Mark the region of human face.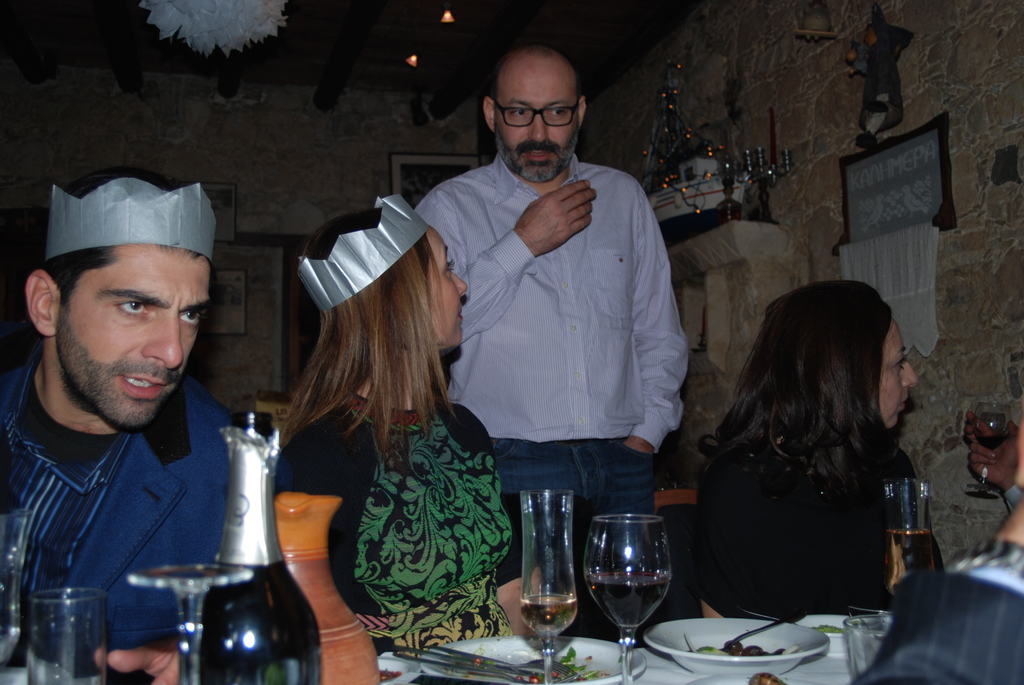
Region: rect(52, 243, 222, 428).
